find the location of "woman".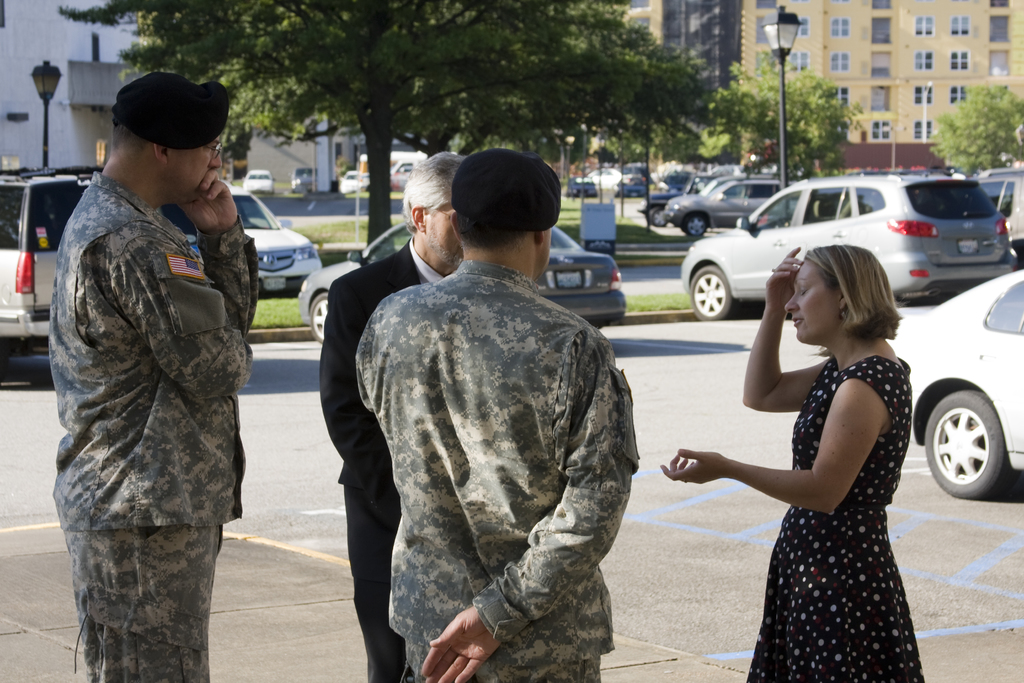
Location: 701,202,941,682.
